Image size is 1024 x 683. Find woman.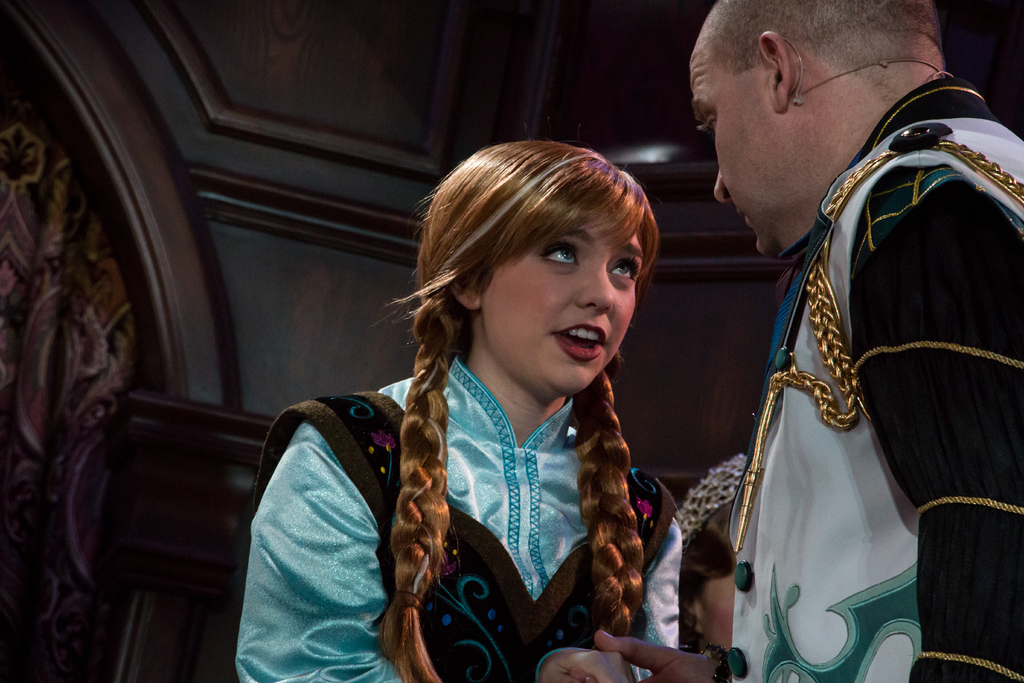
(221,131,680,682).
